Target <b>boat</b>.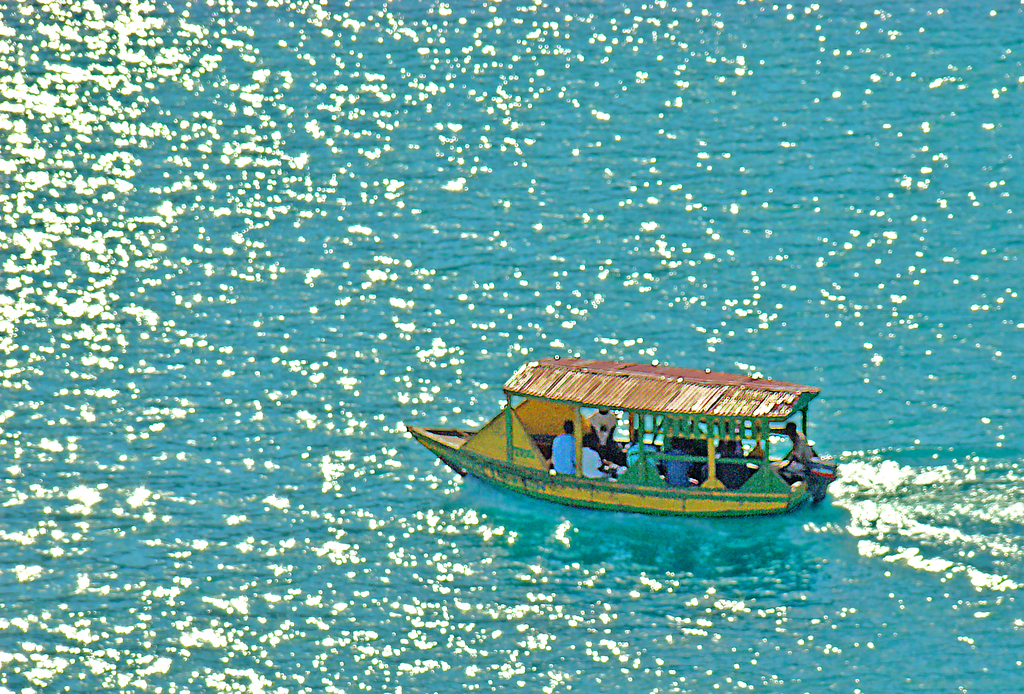
Target region: region(411, 354, 881, 524).
